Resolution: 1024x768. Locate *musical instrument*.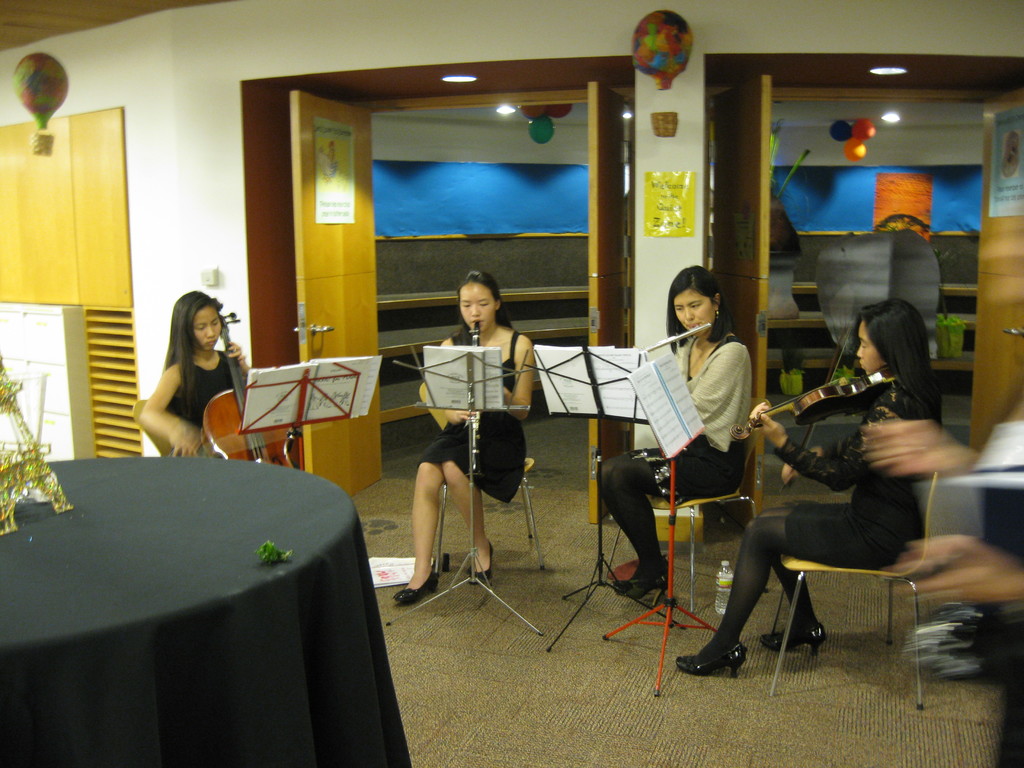
<region>624, 321, 716, 364</region>.
